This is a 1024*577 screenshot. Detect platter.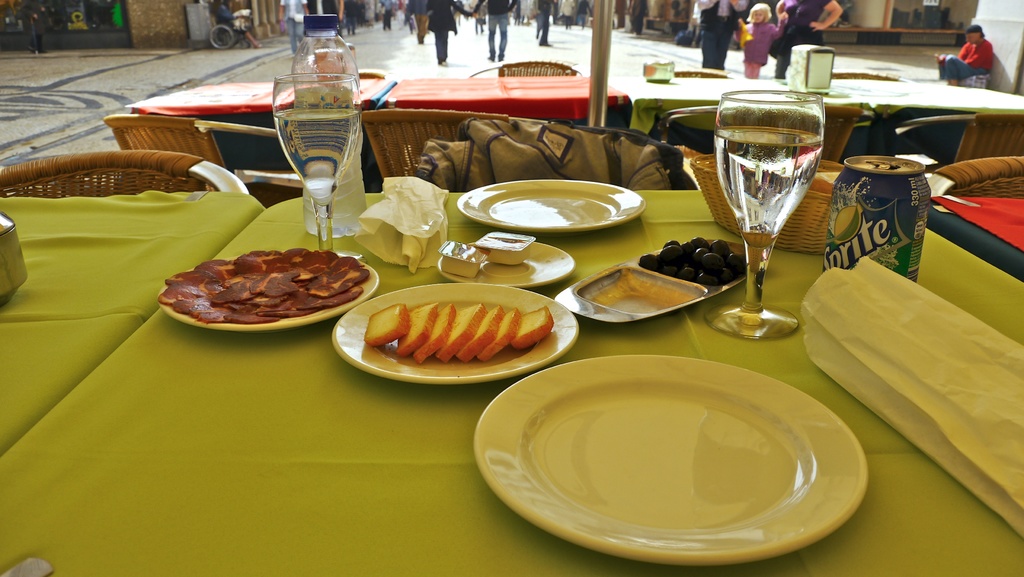
456,177,645,233.
